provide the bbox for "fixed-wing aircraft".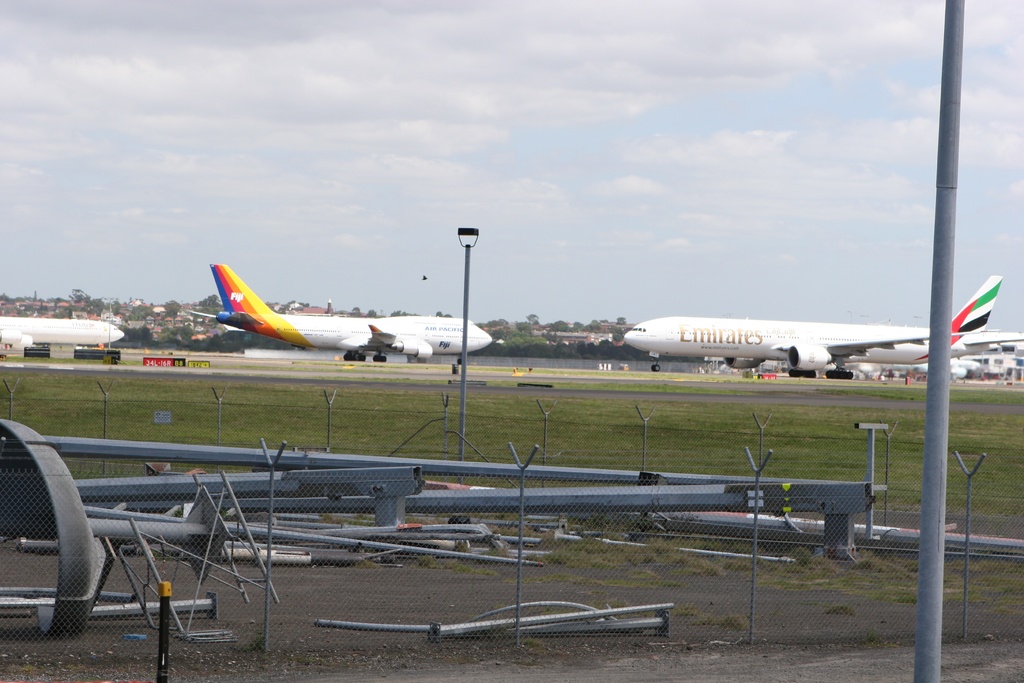
bbox(189, 259, 493, 365).
